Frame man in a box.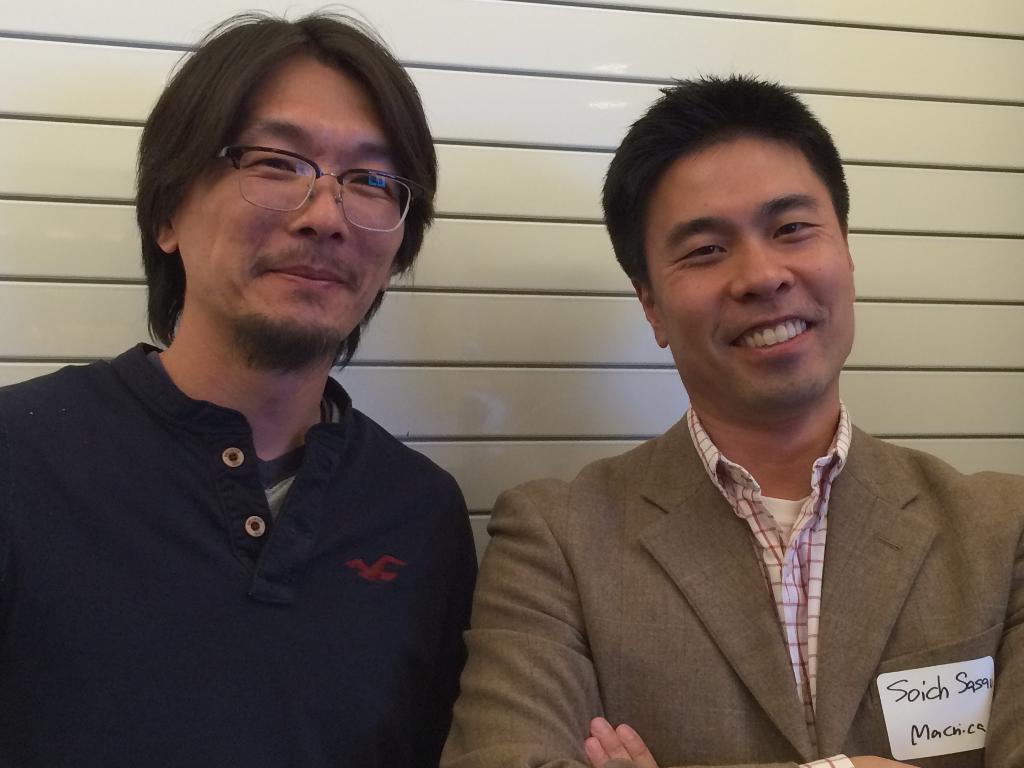
Rect(0, 0, 483, 767).
